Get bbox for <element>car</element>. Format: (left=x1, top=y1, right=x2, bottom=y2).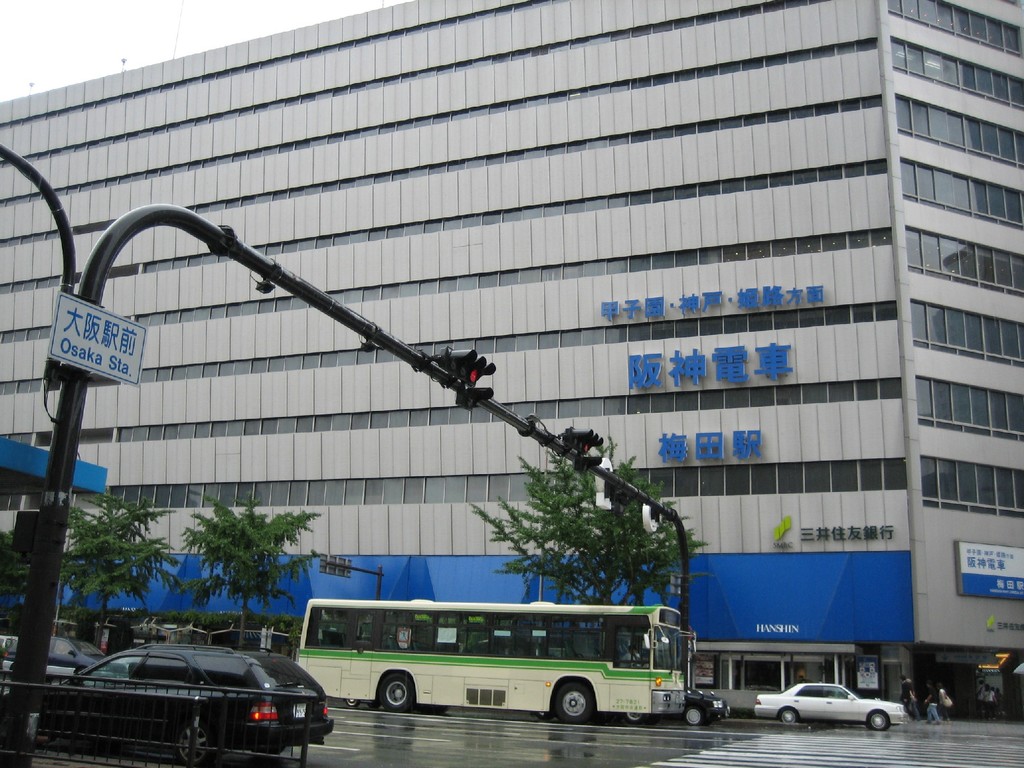
(left=756, top=680, right=908, bottom=731).
